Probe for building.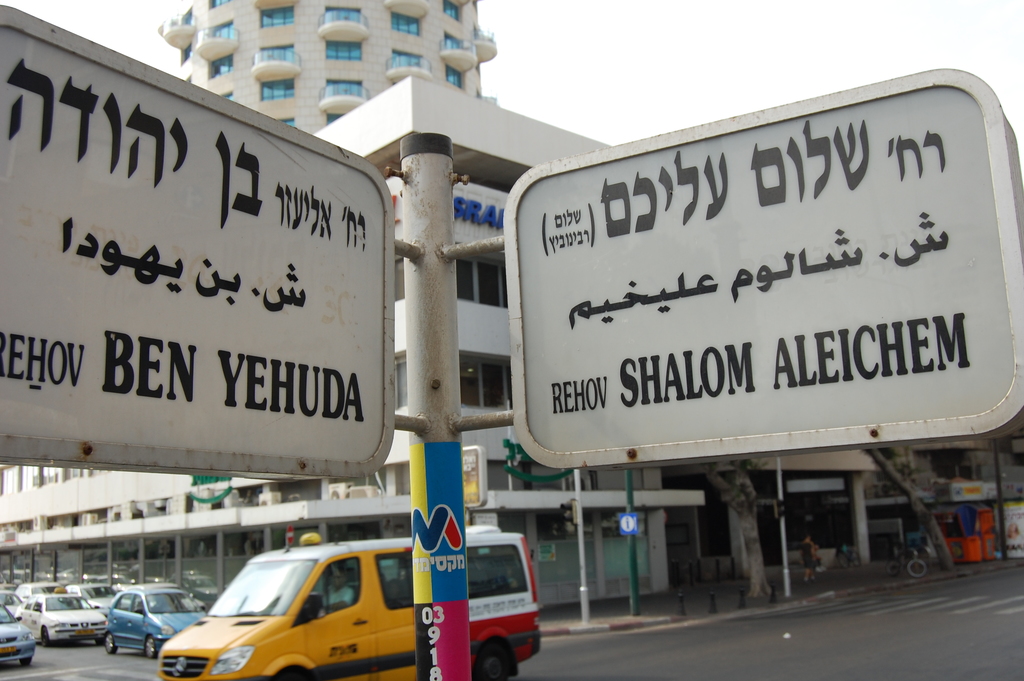
Probe result: 155, 0, 496, 136.
